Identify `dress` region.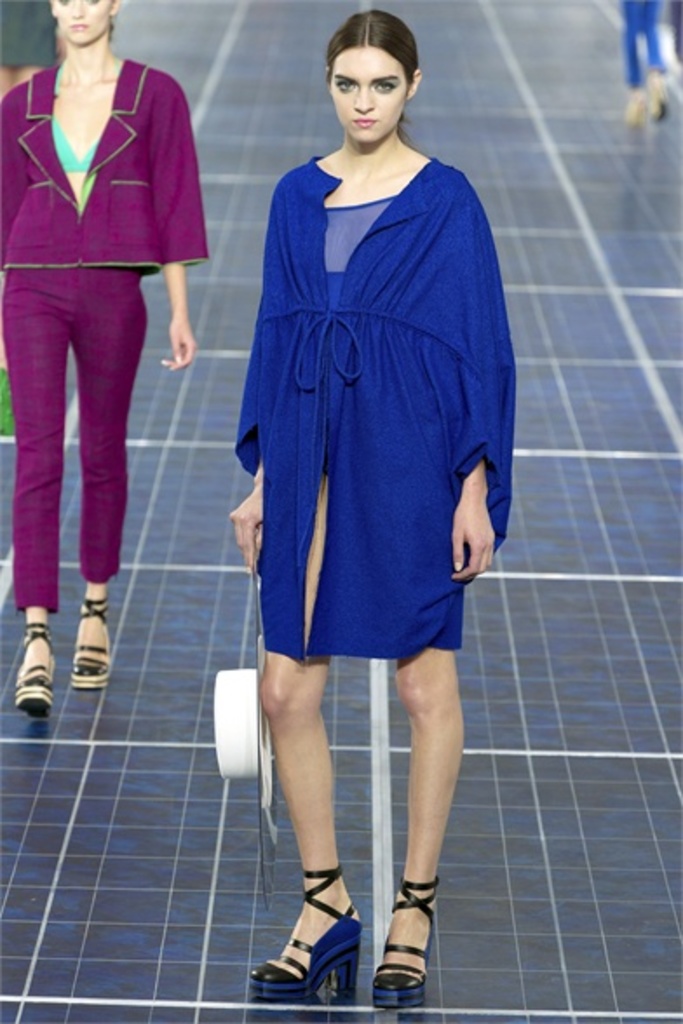
Region: 321 200 394 481.
